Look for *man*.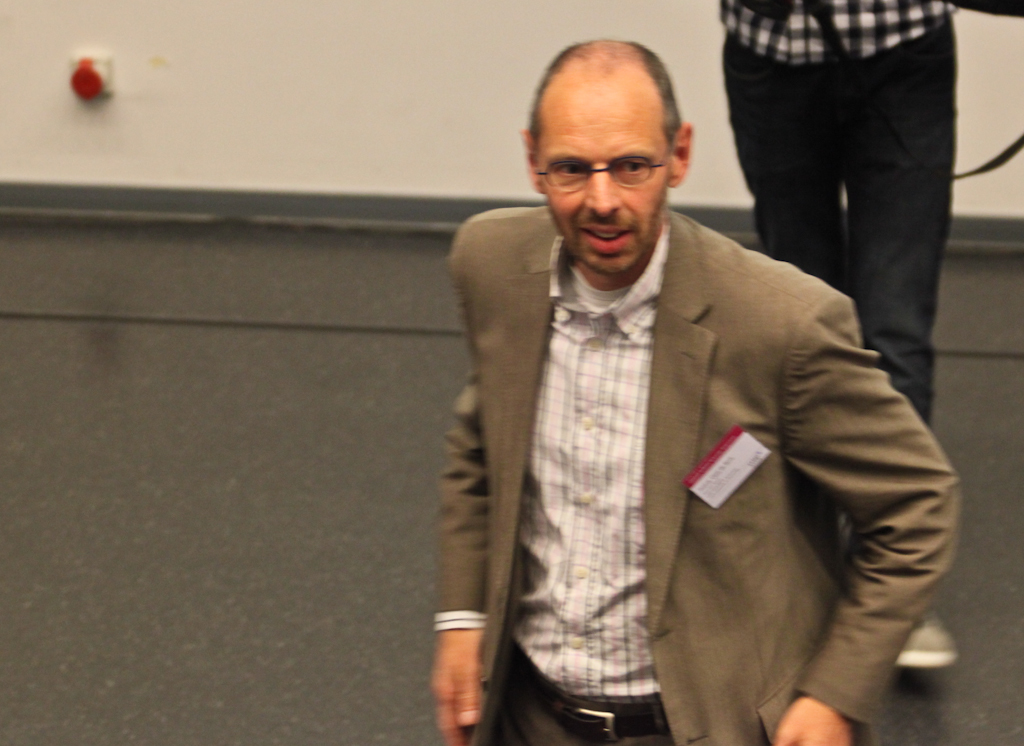
Found: 400/37/965/723.
